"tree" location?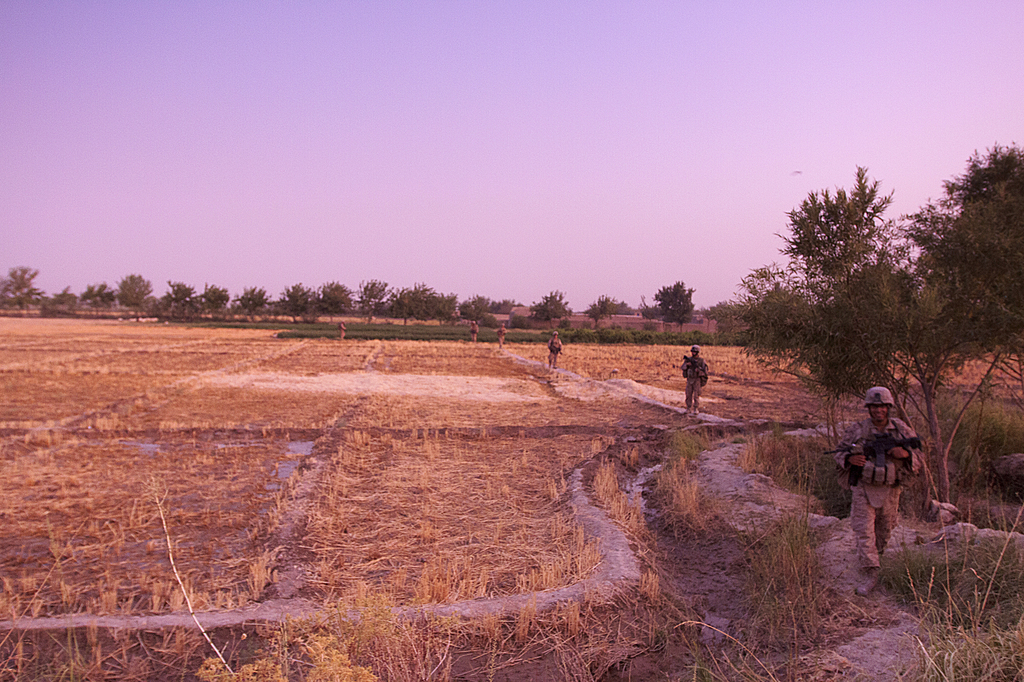
(x1=350, y1=275, x2=383, y2=324)
